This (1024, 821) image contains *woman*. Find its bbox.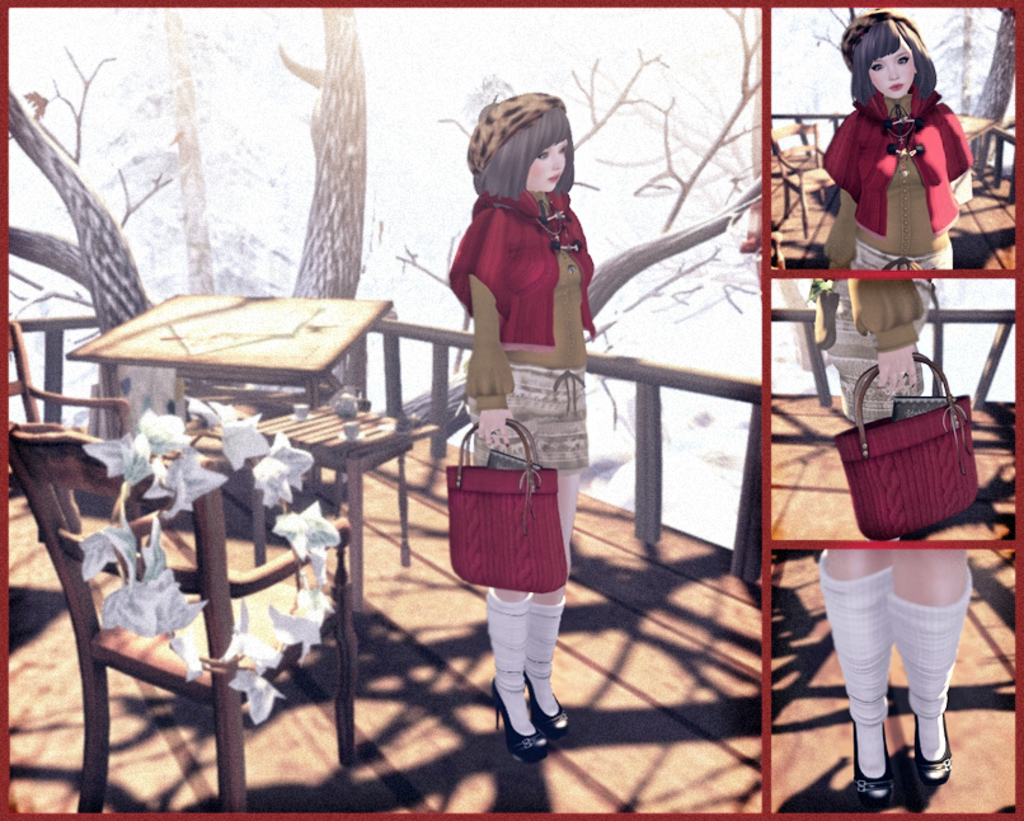
[x1=429, y1=76, x2=617, y2=740].
